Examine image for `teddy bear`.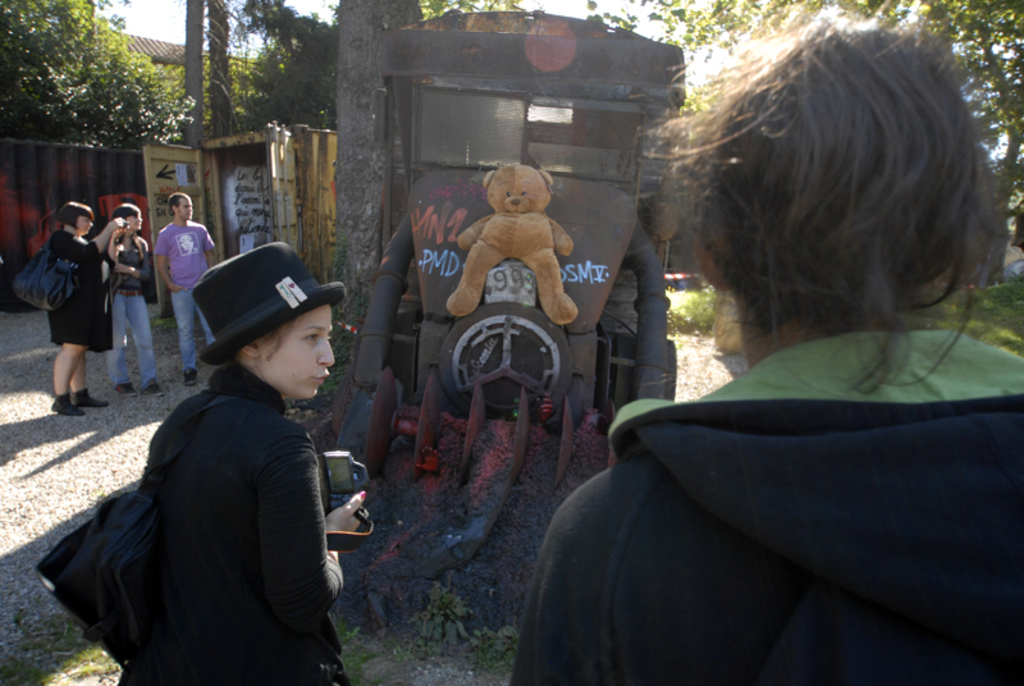
Examination result: (x1=445, y1=161, x2=579, y2=325).
